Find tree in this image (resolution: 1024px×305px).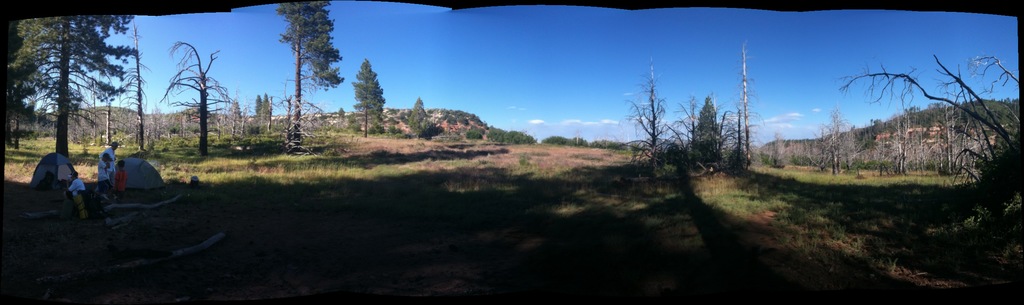
left=250, top=6, right=339, bottom=140.
